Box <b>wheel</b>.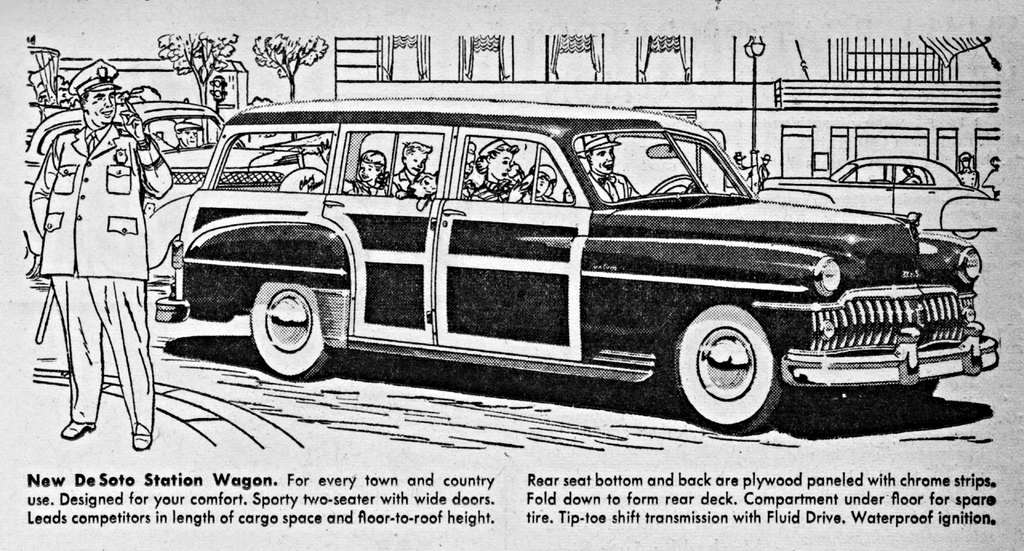
bbox=[248, 283, 328, 380].
